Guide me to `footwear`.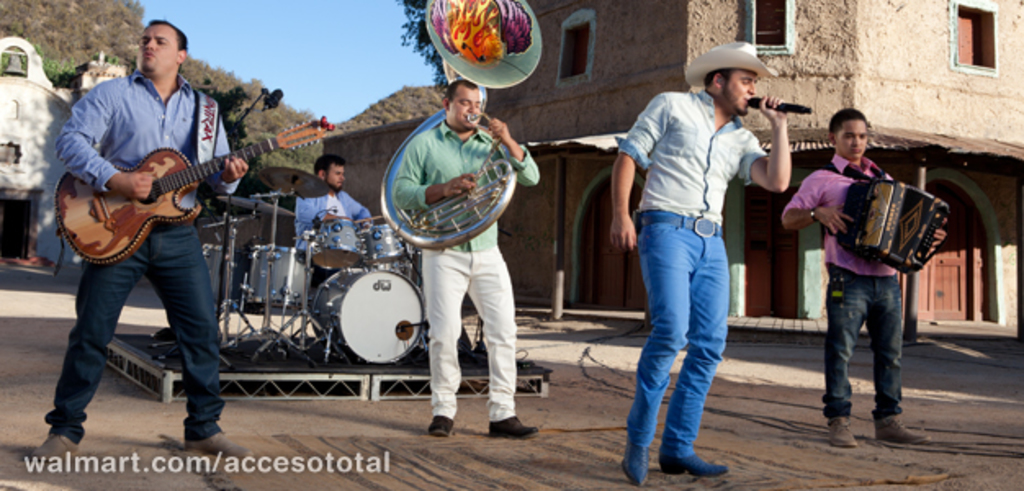
Guidance: 877, 414, 932, 442.
